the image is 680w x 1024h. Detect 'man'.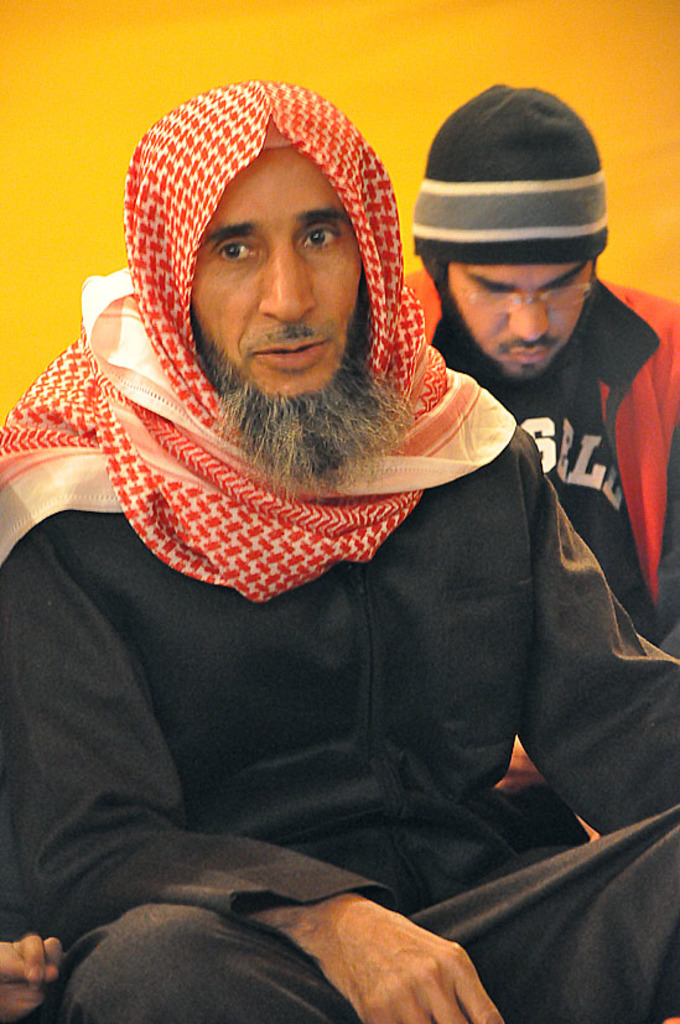
Detection: bbox(396, 85, 679, 779).
